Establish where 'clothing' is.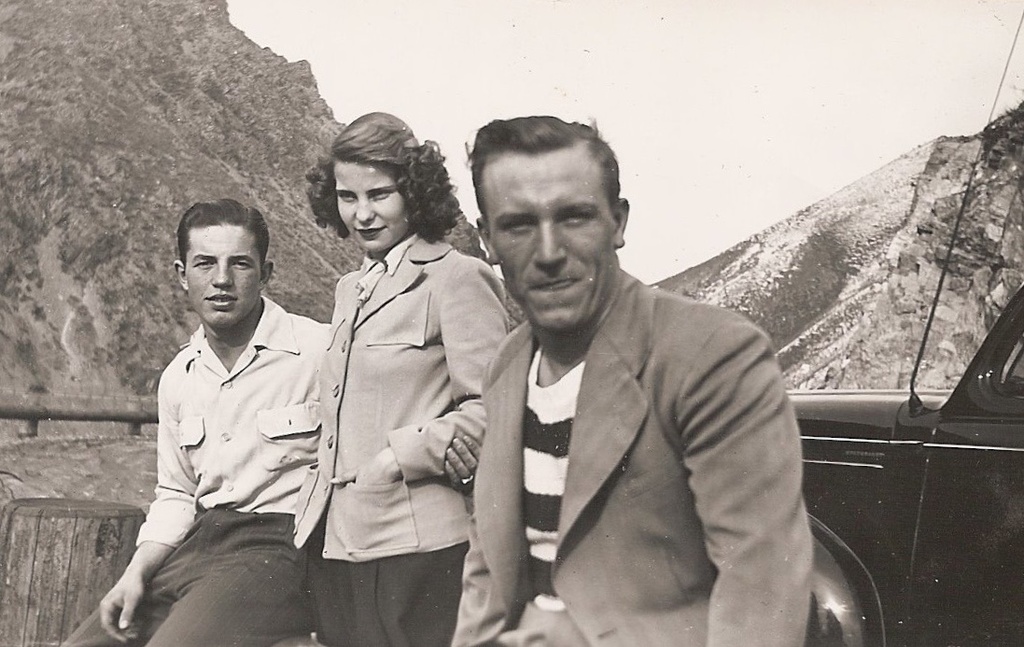
Established at locate(302, 218, 493, 644).
